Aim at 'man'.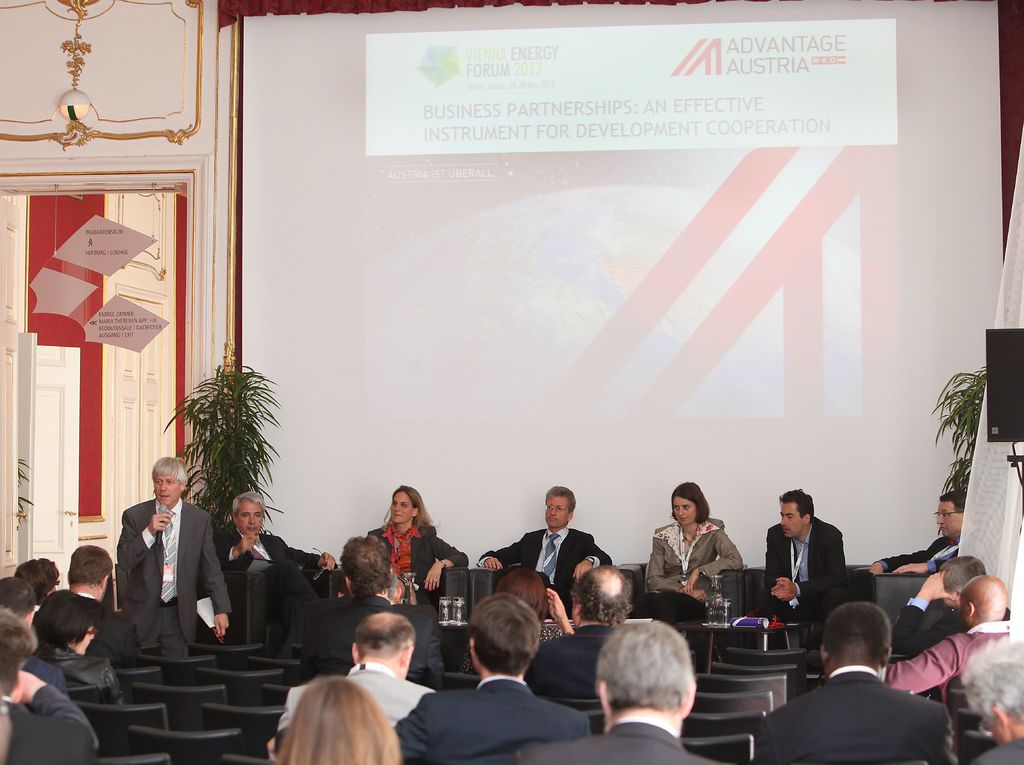
Aimed at left=751, top=599, right=963, bottom=764.
